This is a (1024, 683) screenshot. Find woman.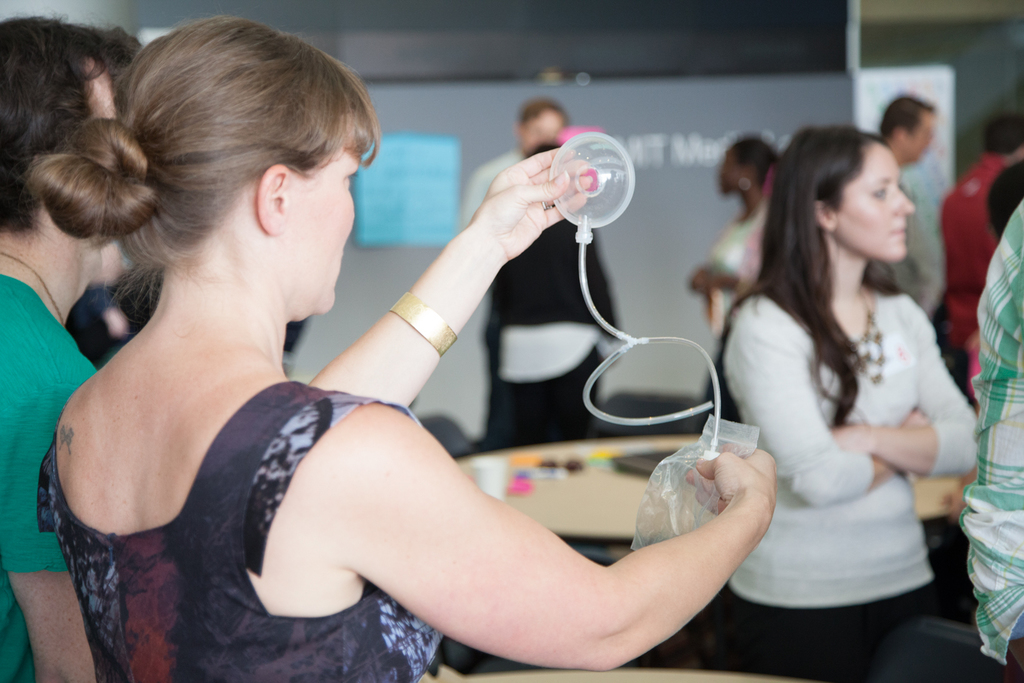
Bounding box: [689,133,781,367].
